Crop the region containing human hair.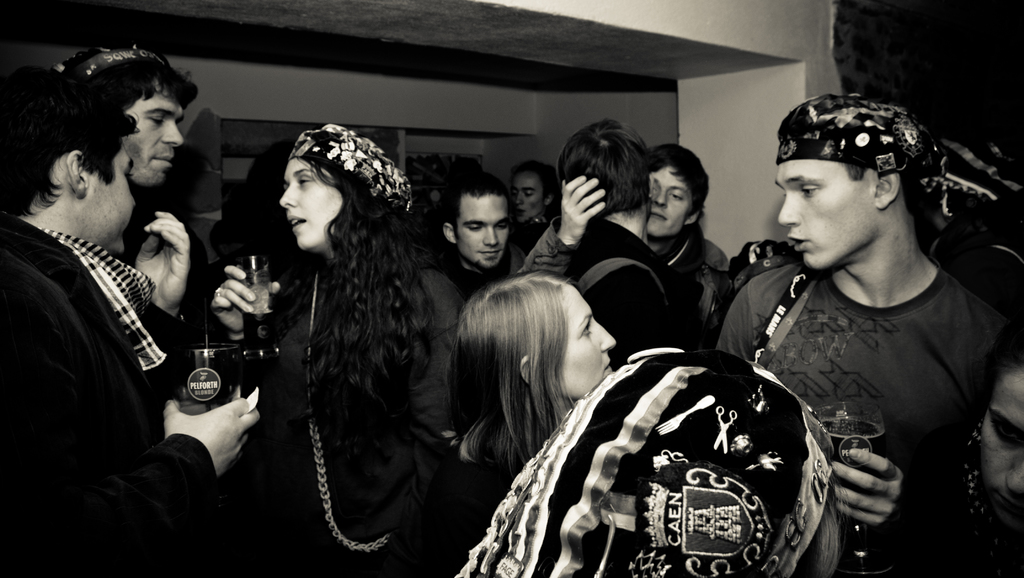
Crop region: (442, 269, 575, 474).
